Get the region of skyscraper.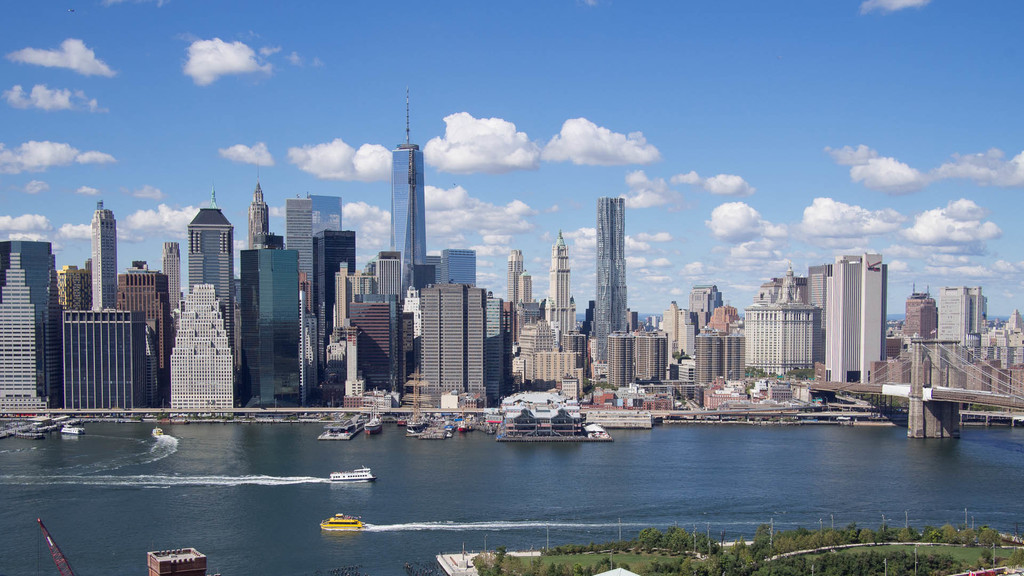
x1=0, y1=234, x2=53, y2=408.
